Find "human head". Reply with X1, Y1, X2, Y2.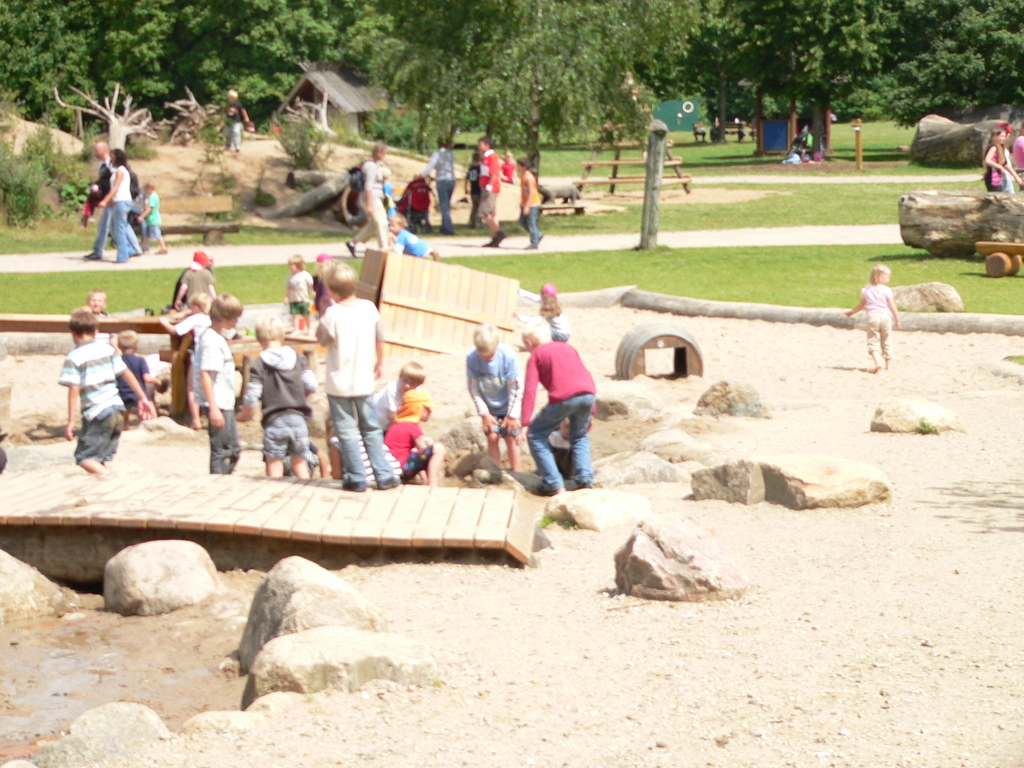
223, 90, 238, 103.
